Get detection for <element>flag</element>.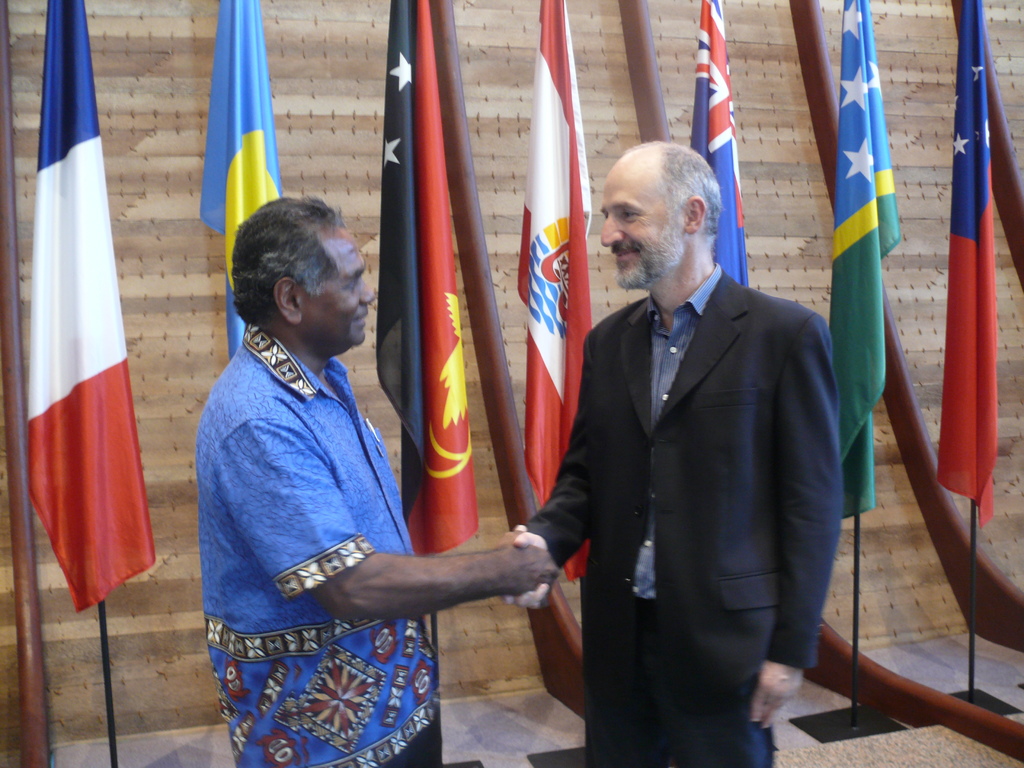
Detection: select_region(829, 0, 901, 520).
